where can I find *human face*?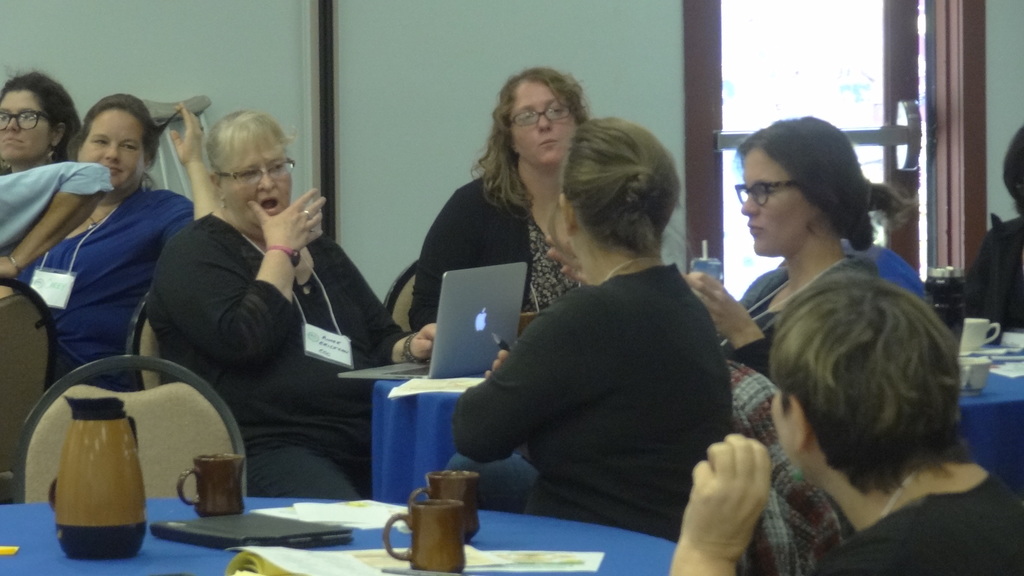
You can find it at Rect(0, 84, 60, 166).
